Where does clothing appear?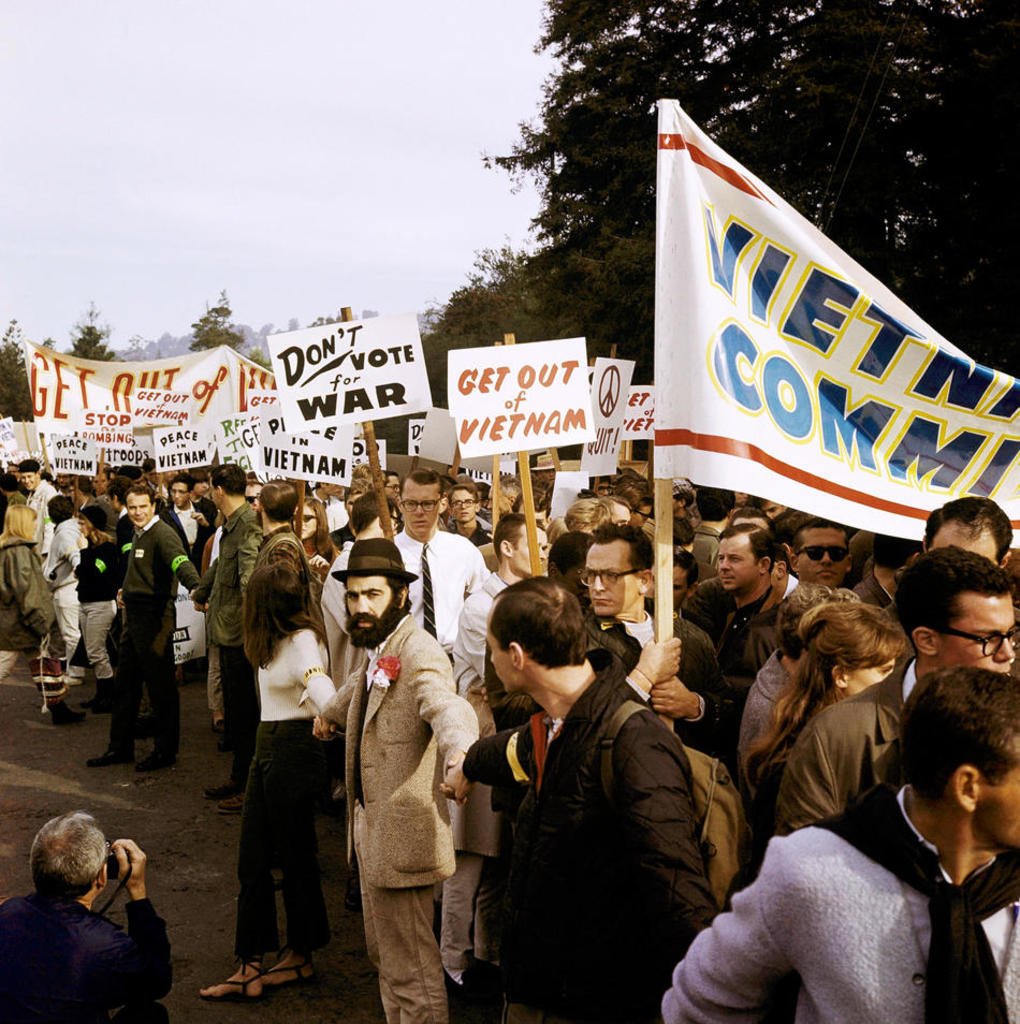
Appears at x1=776 y1=649 x2=921 y2=837.
